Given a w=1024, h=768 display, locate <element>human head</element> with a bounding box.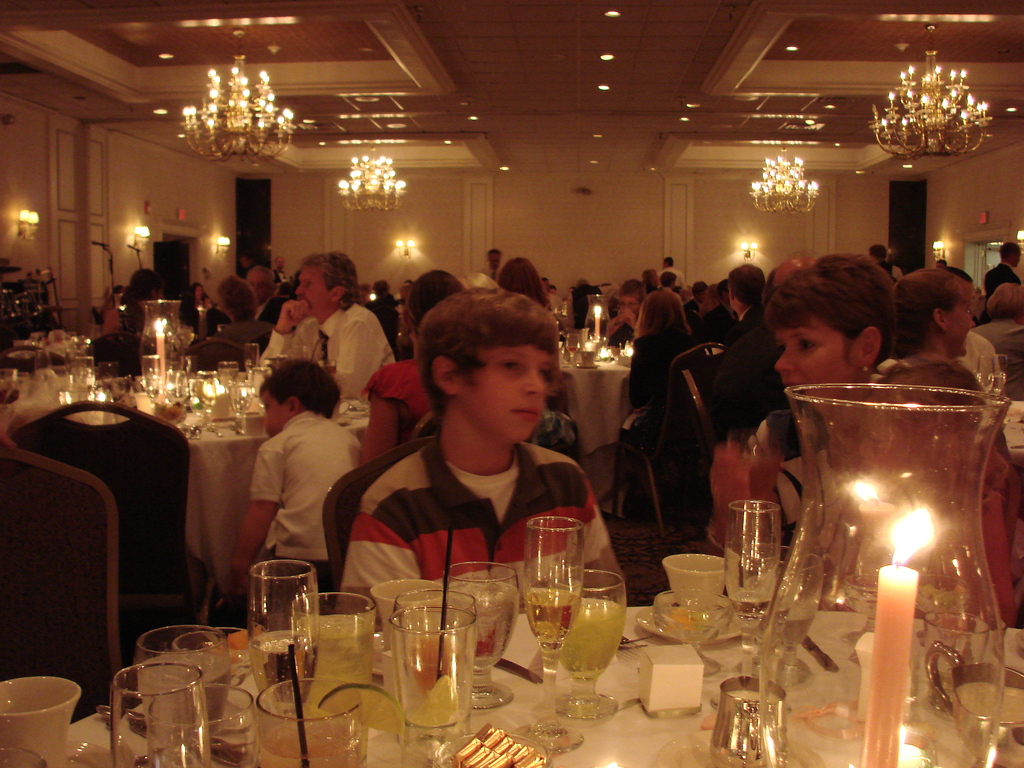
Located: <bbox>867, 246, 888, 264</bbox>.
